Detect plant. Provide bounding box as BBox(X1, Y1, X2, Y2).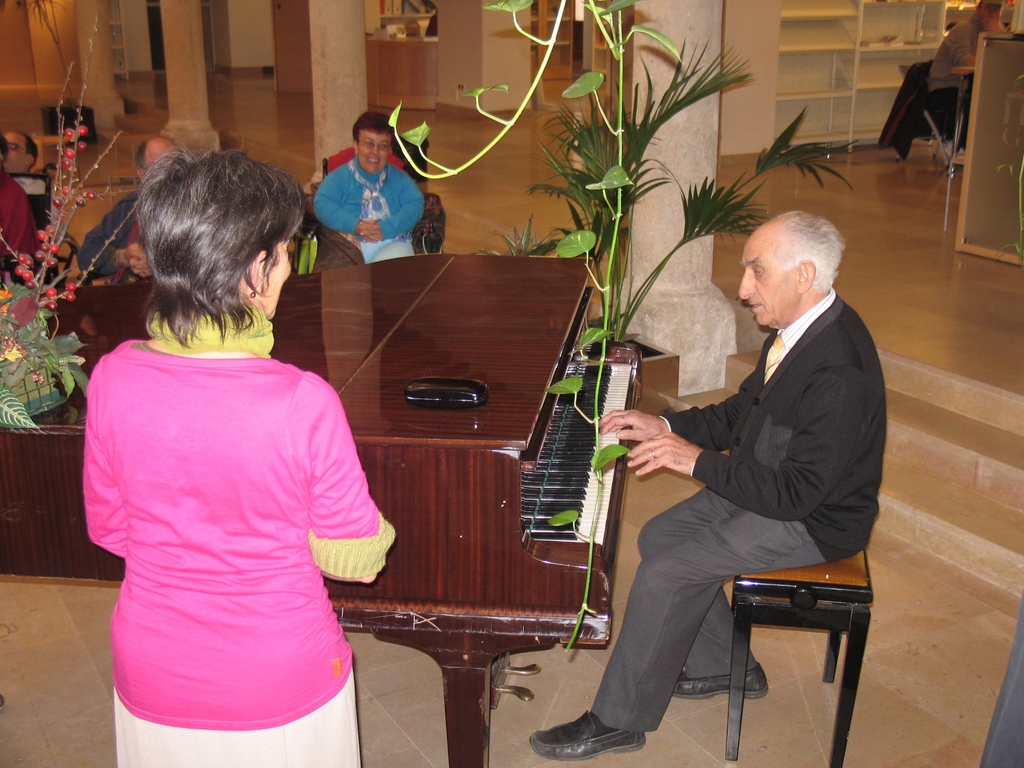
BBox(0, 12, 144, 431).
